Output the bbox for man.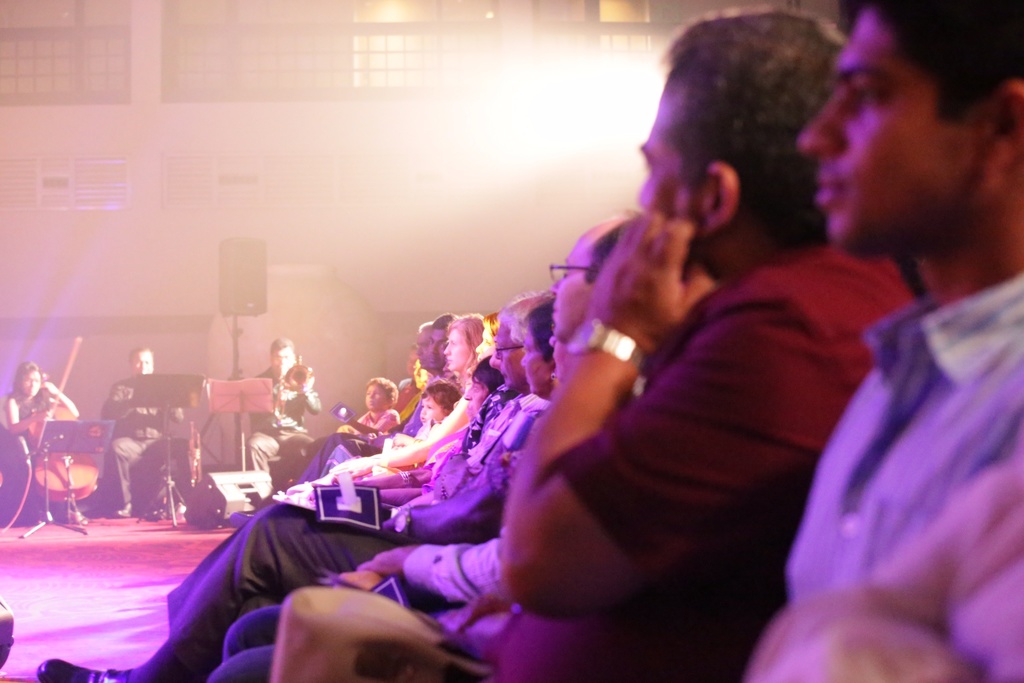
pyautogui.locateOnScreen(246, 334, 321, 472).
